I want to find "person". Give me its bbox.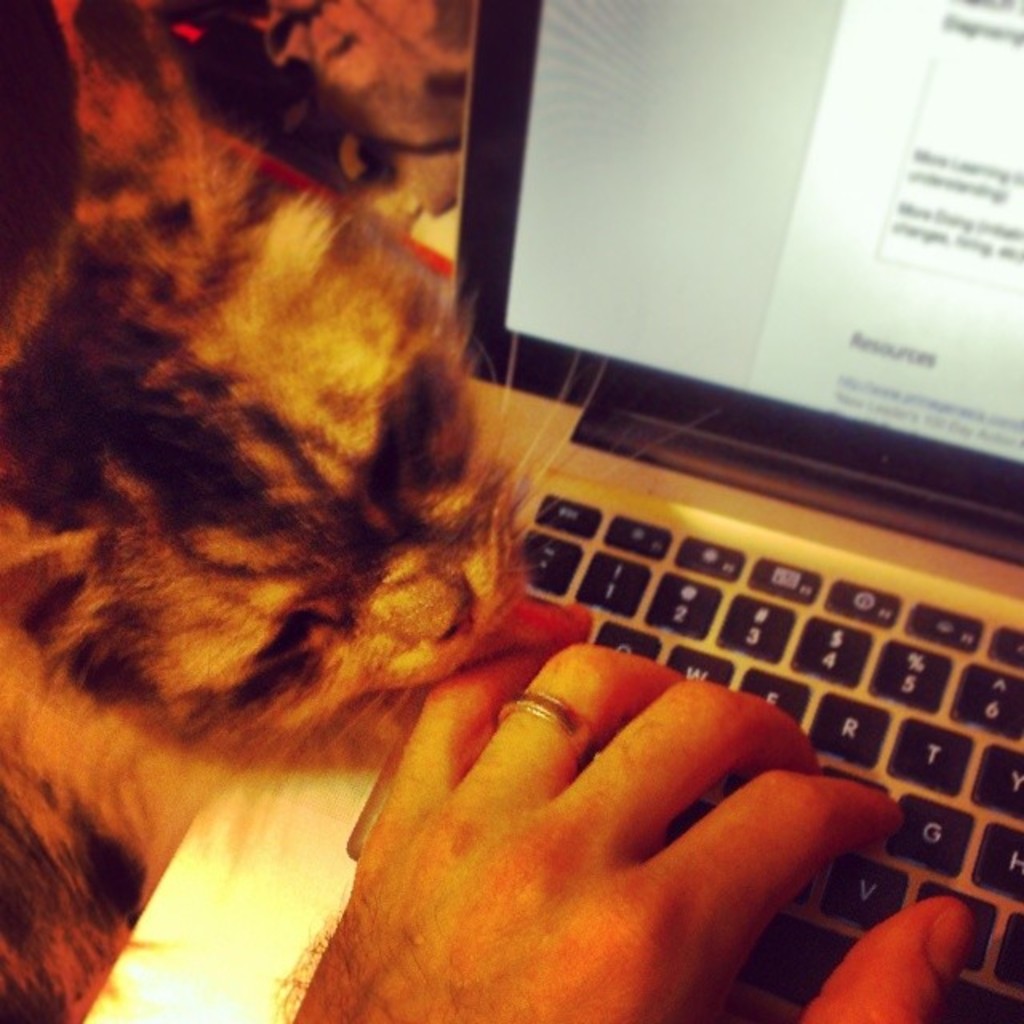
<region>282, 600, 981, 1022</region>.
